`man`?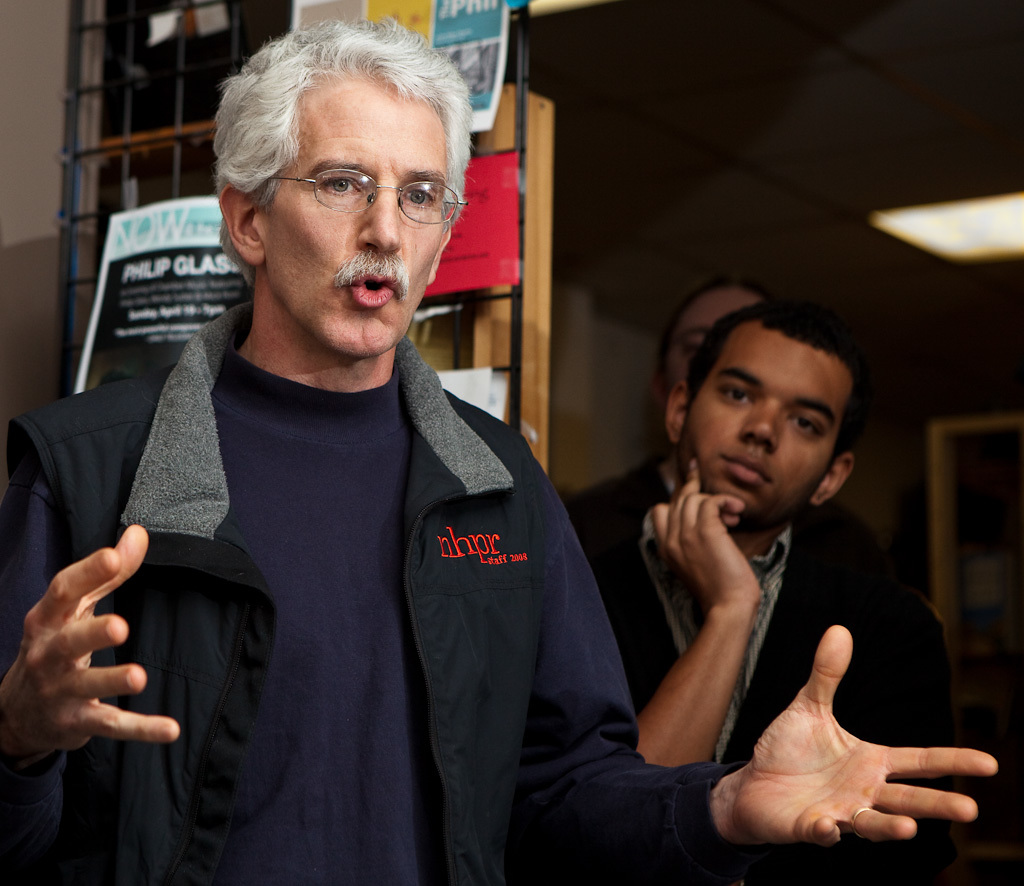
select_region(594, 277, 972, 844)
